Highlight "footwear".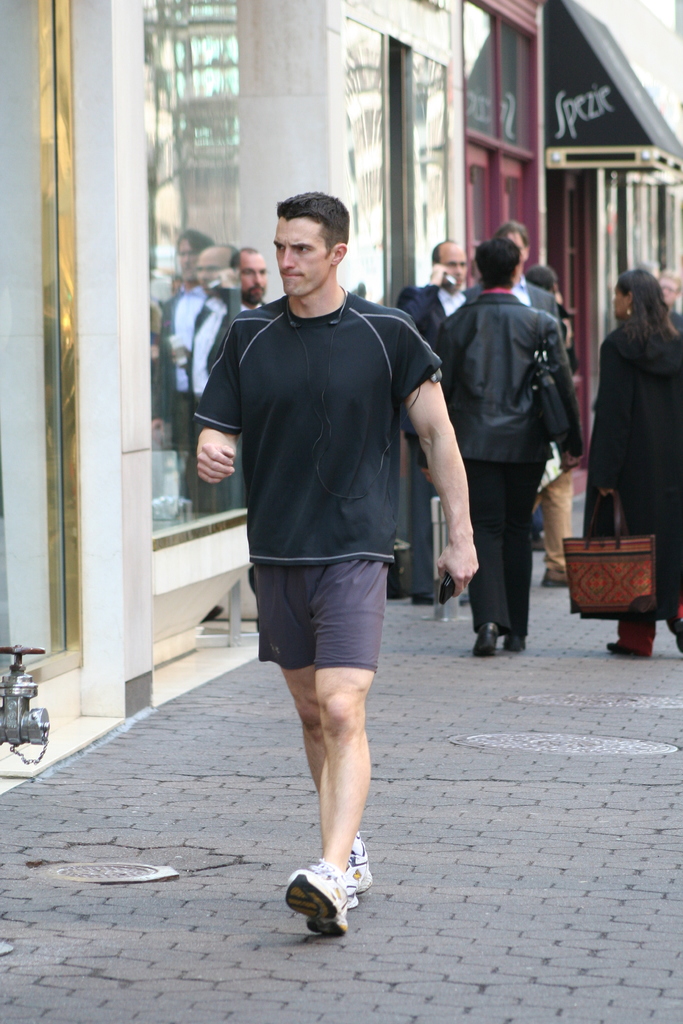
Highlighted region: left=277, top=859, right=372, bottom=934.
